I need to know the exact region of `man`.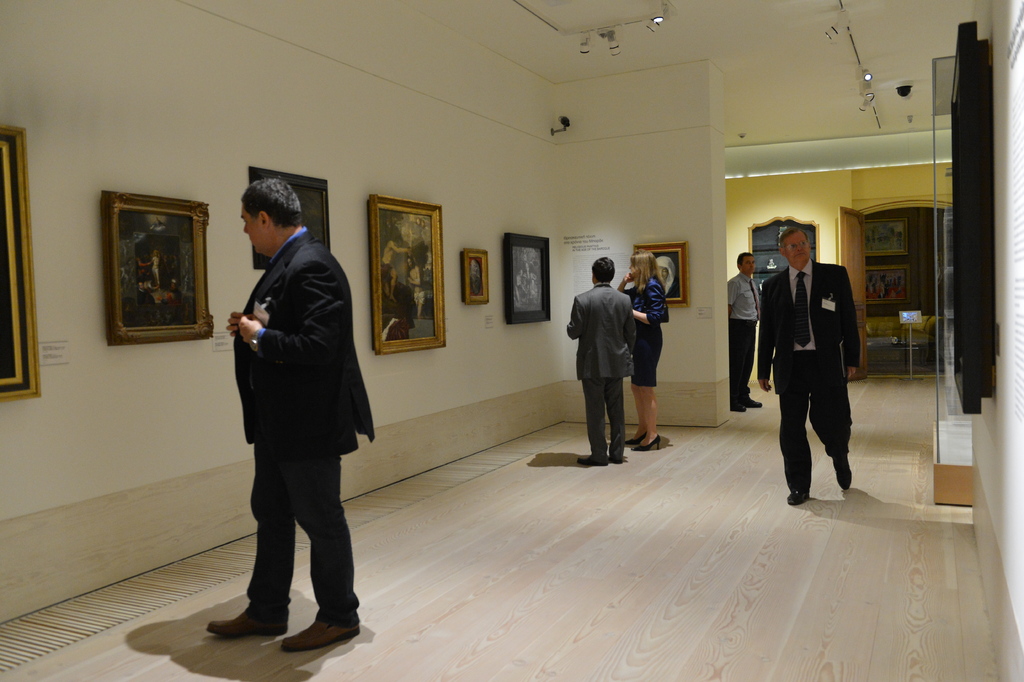
Region: <region>379, 237, 410, 303</region>.
